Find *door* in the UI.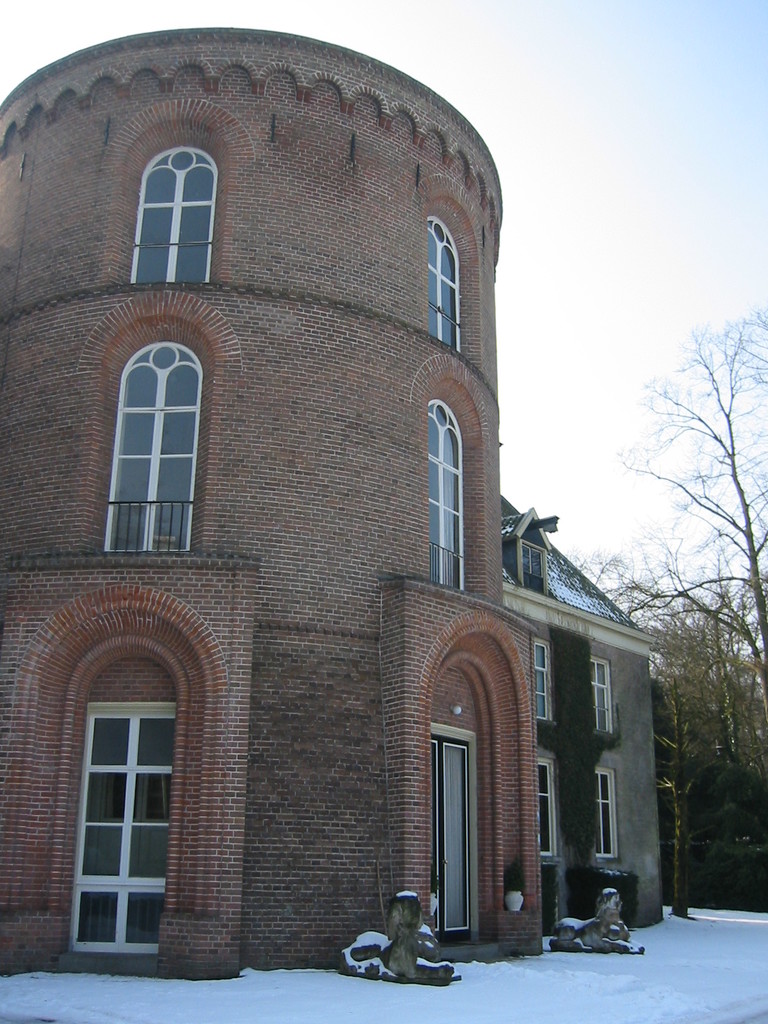
UI element at 427, 743, 479, 947.
